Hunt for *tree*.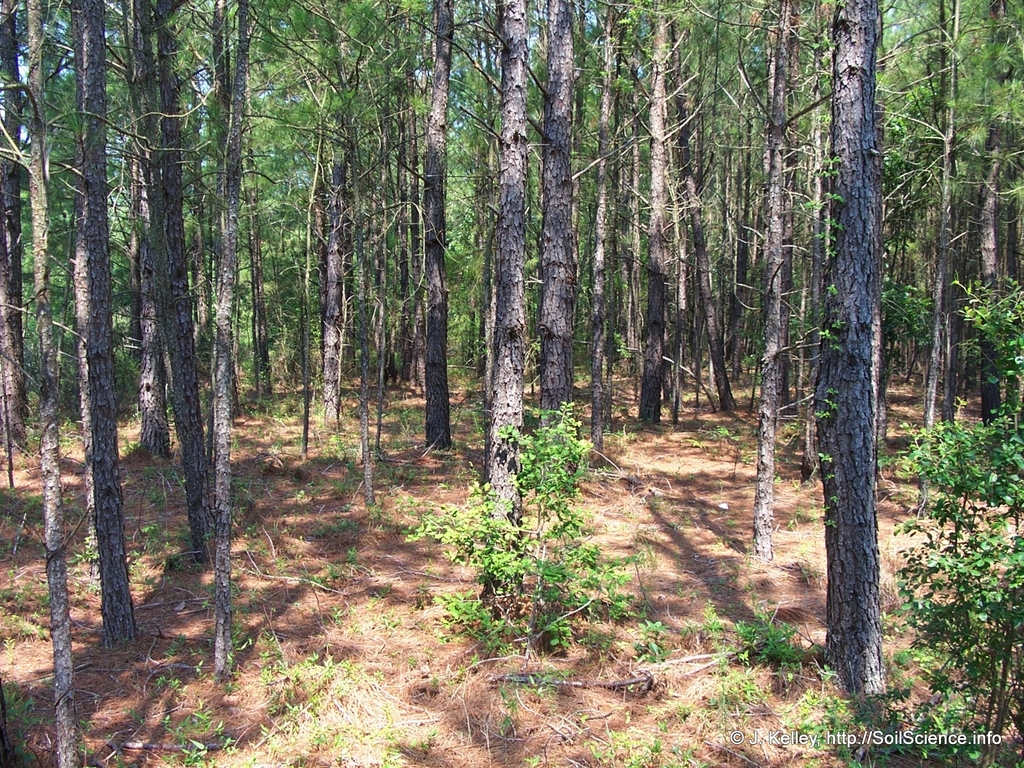
Hunted down at (left=263, top=0, right=511, bottom=521).
